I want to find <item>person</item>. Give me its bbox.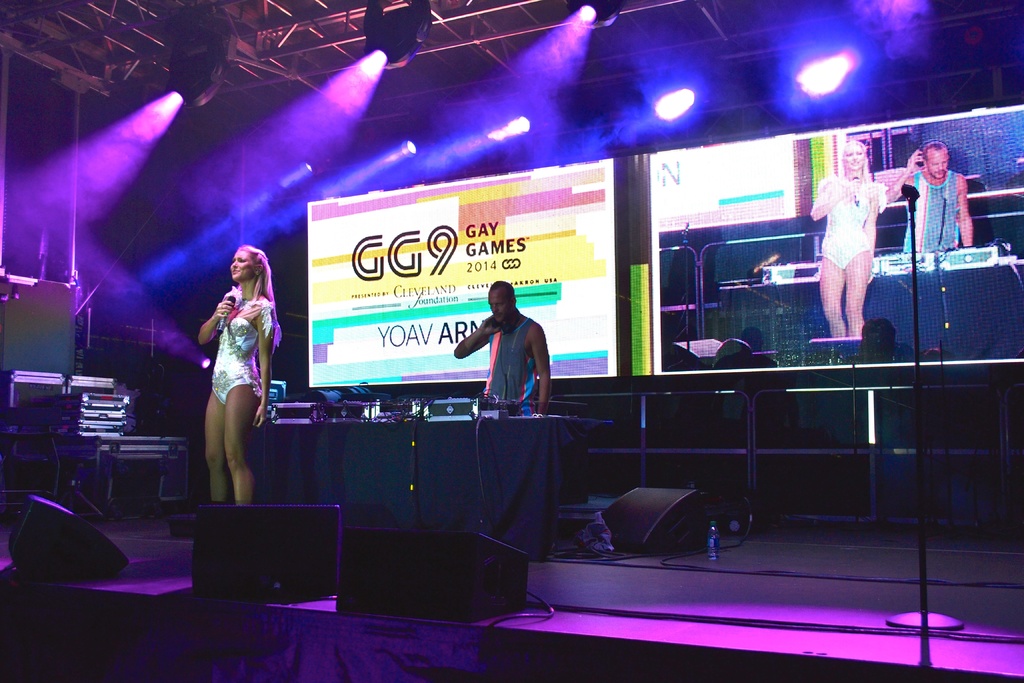
bbox=[891, 140, 975, 252].
